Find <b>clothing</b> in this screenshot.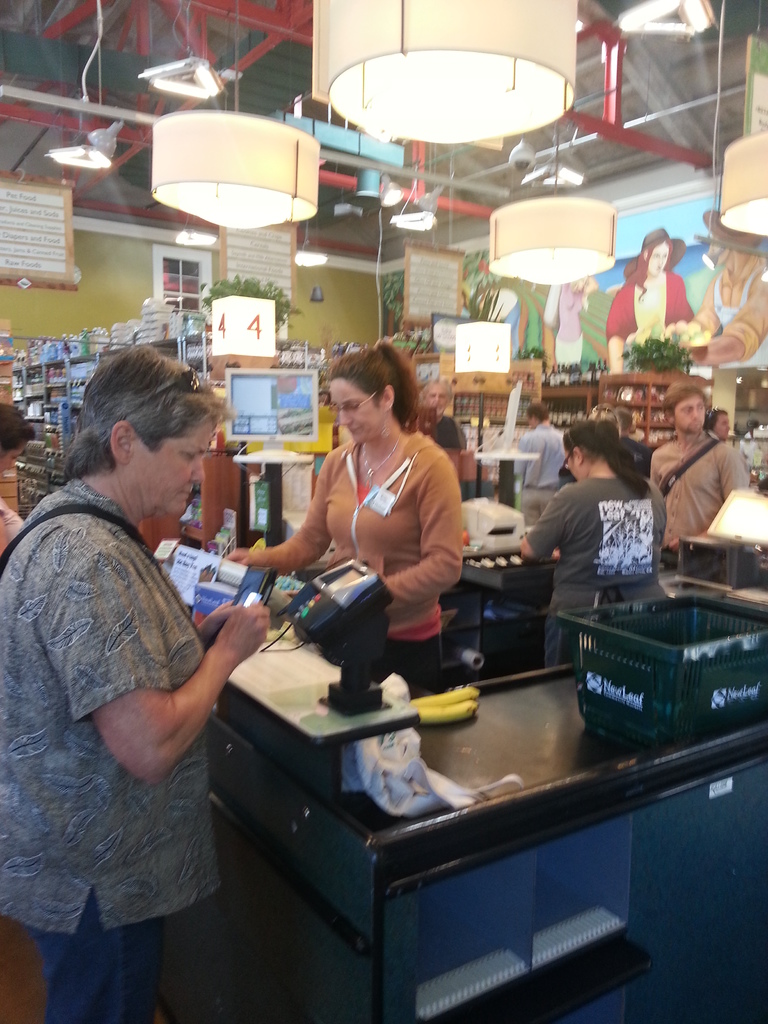
The bounding box for <b>clothing</b> is box=[713, 262, 767, 365].
